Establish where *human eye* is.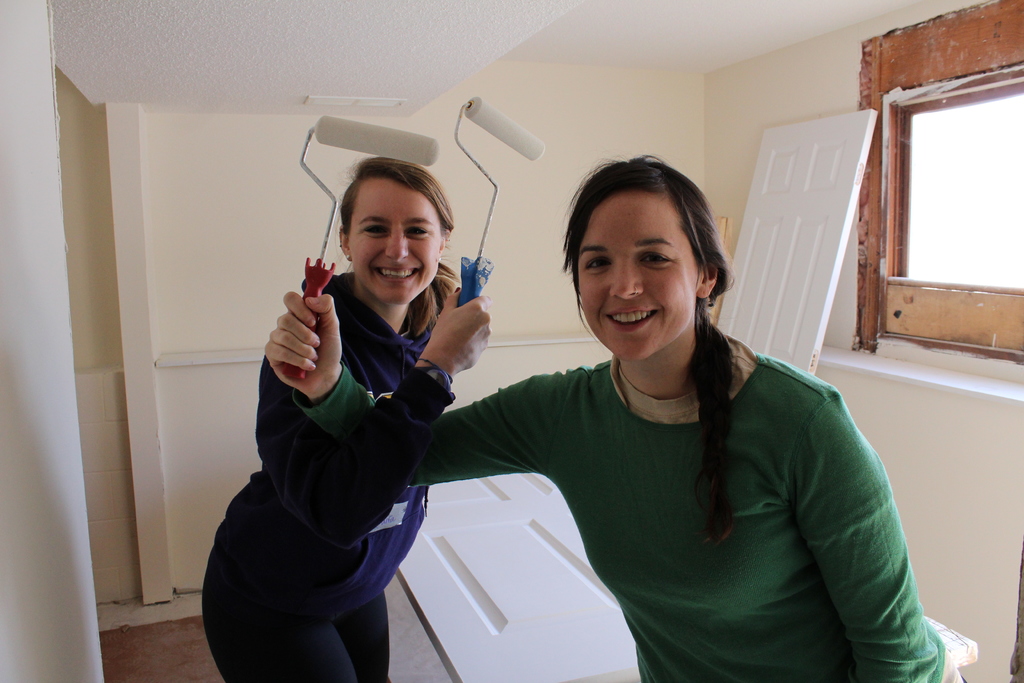
Established at {"left": 400, "top": 226, "right": 430, "bottom": 241}.
